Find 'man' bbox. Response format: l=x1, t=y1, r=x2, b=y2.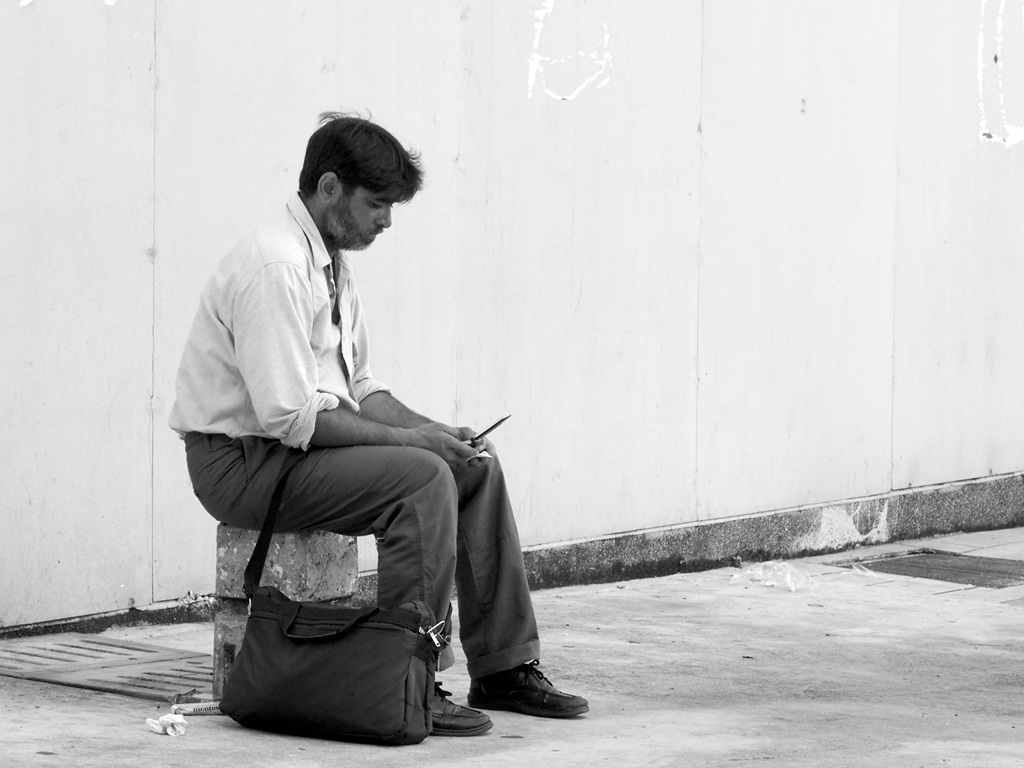
l=177, t=128, r=530, b=742.
